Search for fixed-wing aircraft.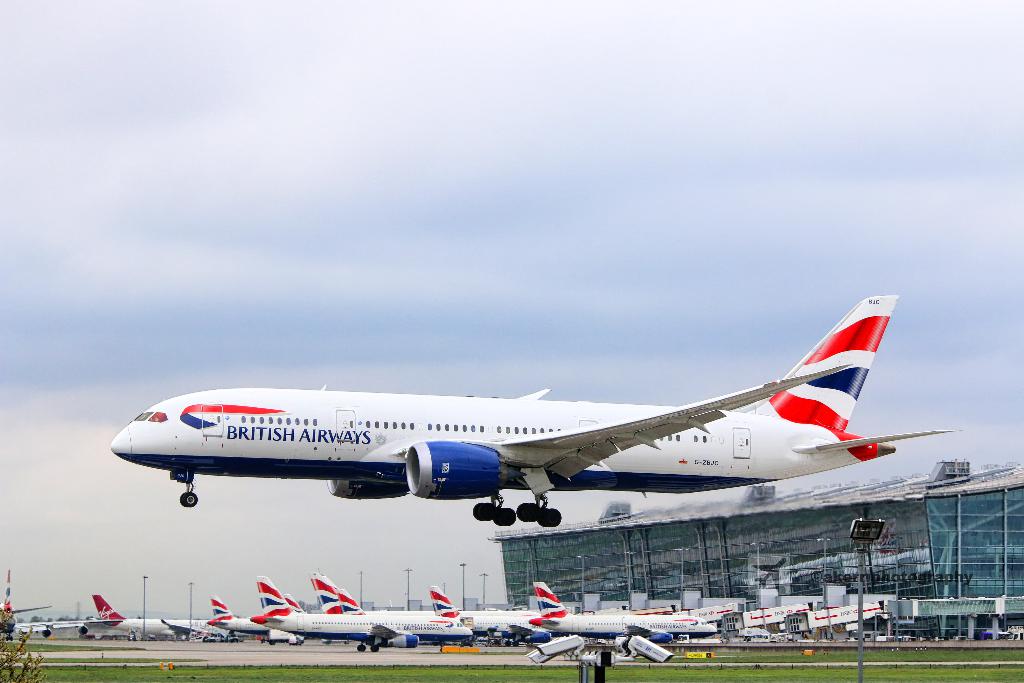
Found at <box>0,571,51,627</box>.
